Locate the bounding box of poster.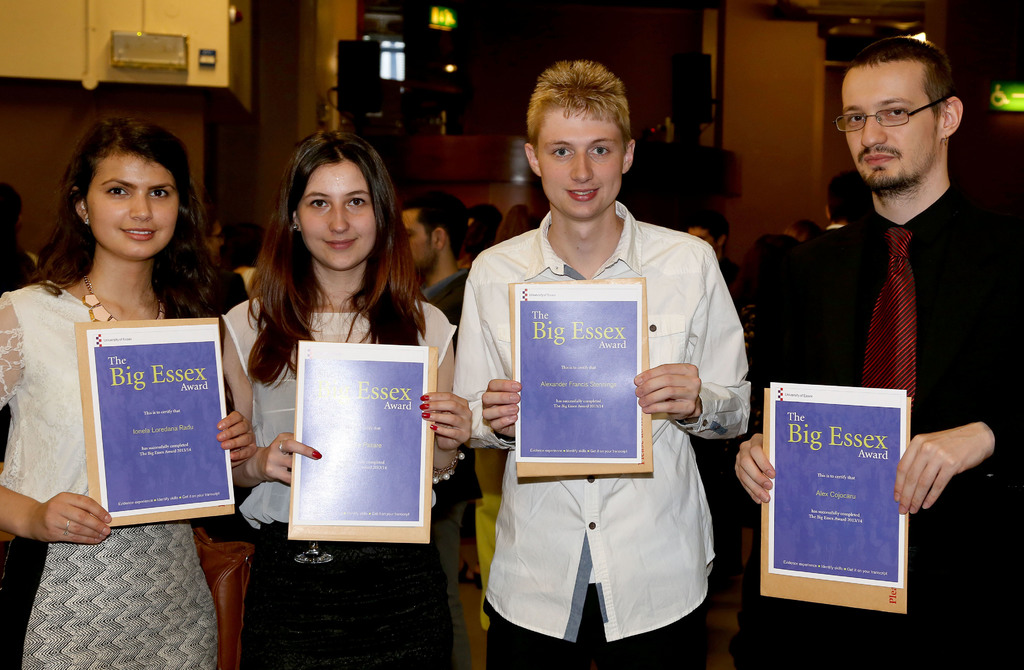
Bounding box: <box>513,281,646,466</box>.
